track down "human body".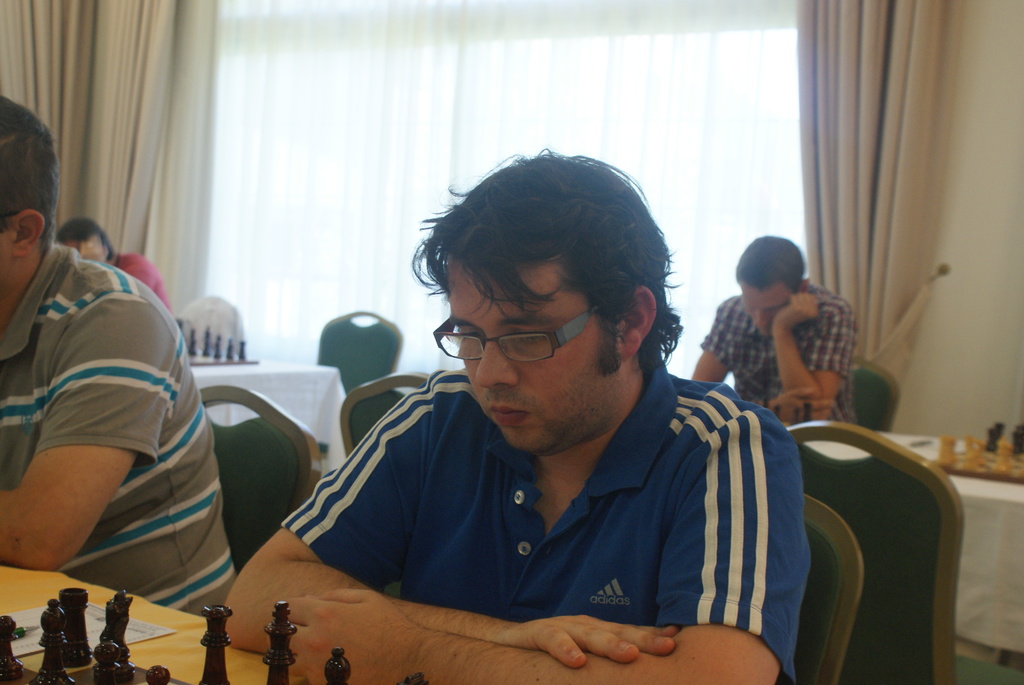
Tracked to [left=694, top=280, right=861, bottom=429].
